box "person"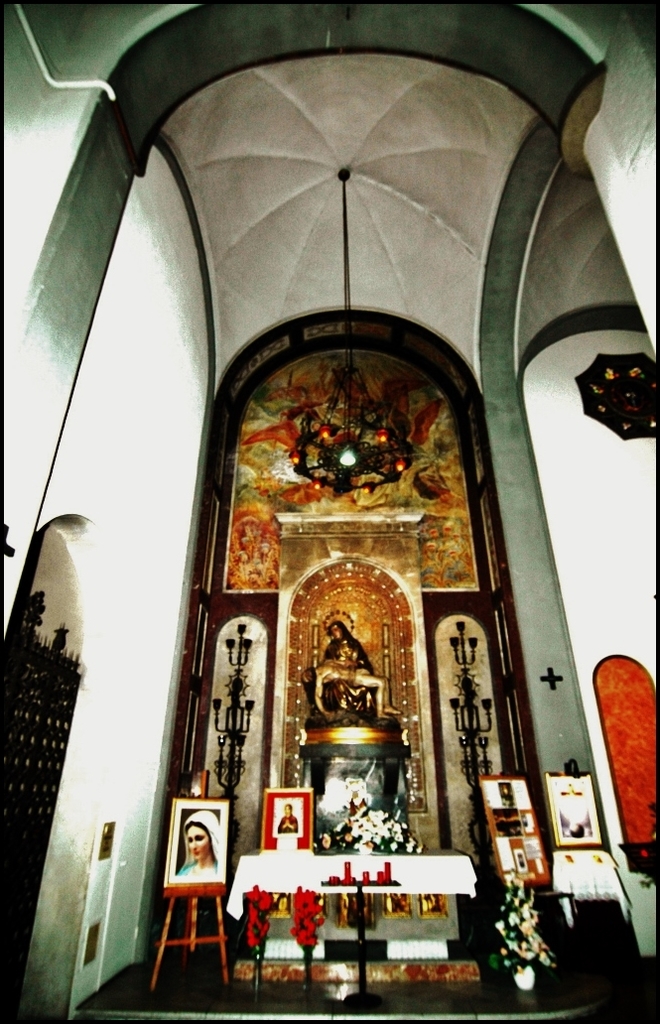
Rect(276, 801, 296, 831)
